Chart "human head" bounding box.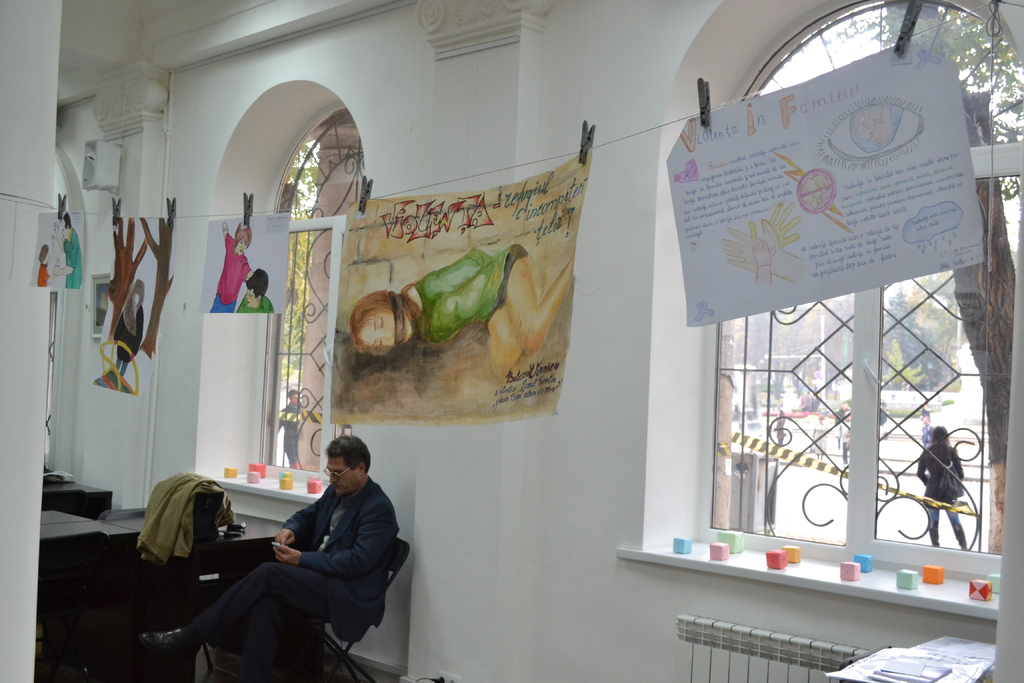
Charted: <region>244, 268, 269, 306</region>.
